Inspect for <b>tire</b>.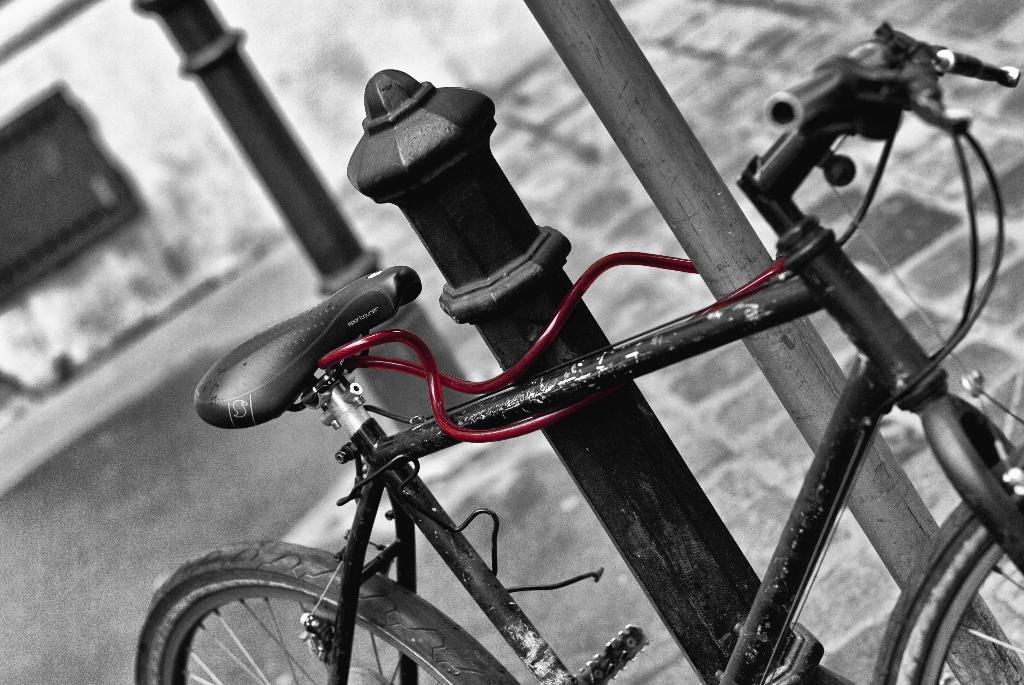
Inspection: 134:544:514:684.
